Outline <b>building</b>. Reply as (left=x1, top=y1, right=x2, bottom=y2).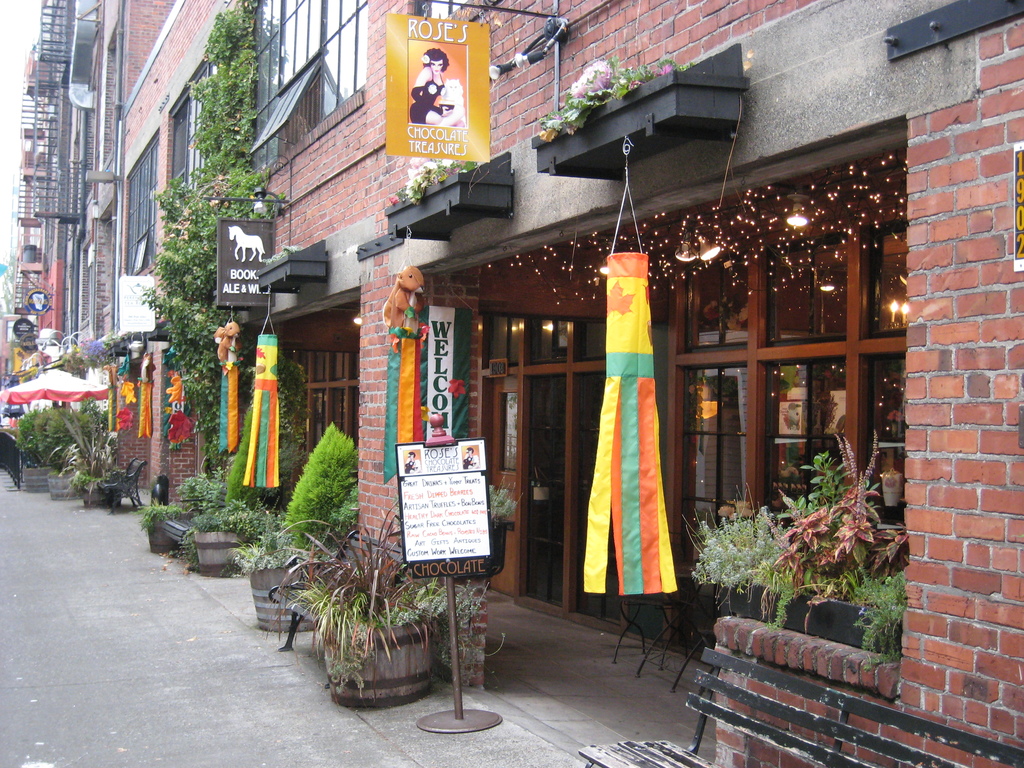
(left=35, top=0, right=175, bottom=415).
